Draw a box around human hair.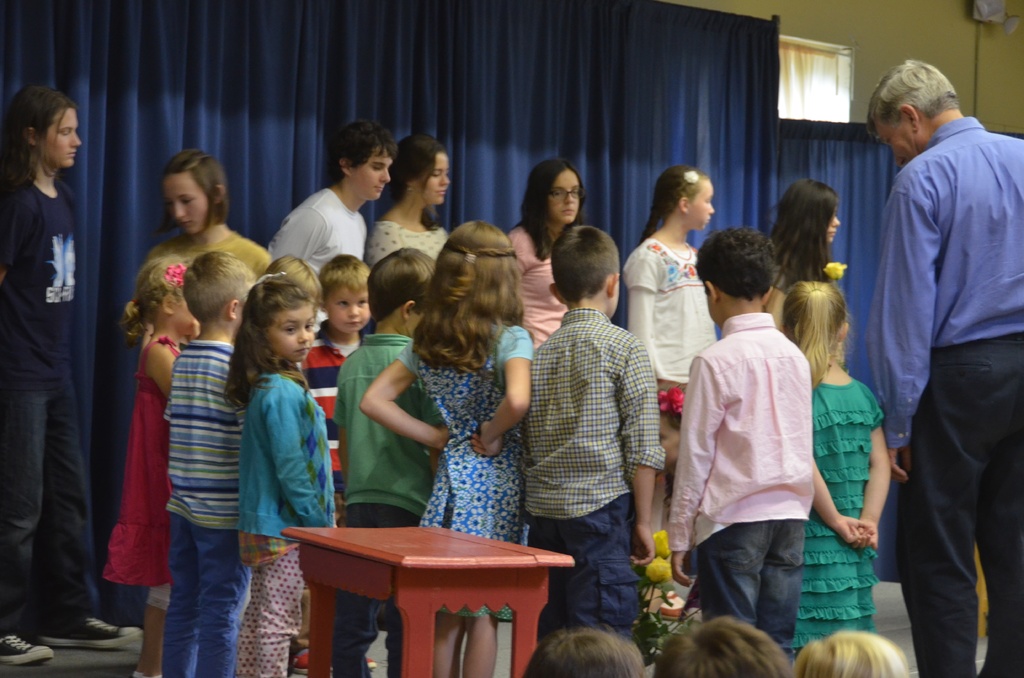
(261, 251, 317, 294).
